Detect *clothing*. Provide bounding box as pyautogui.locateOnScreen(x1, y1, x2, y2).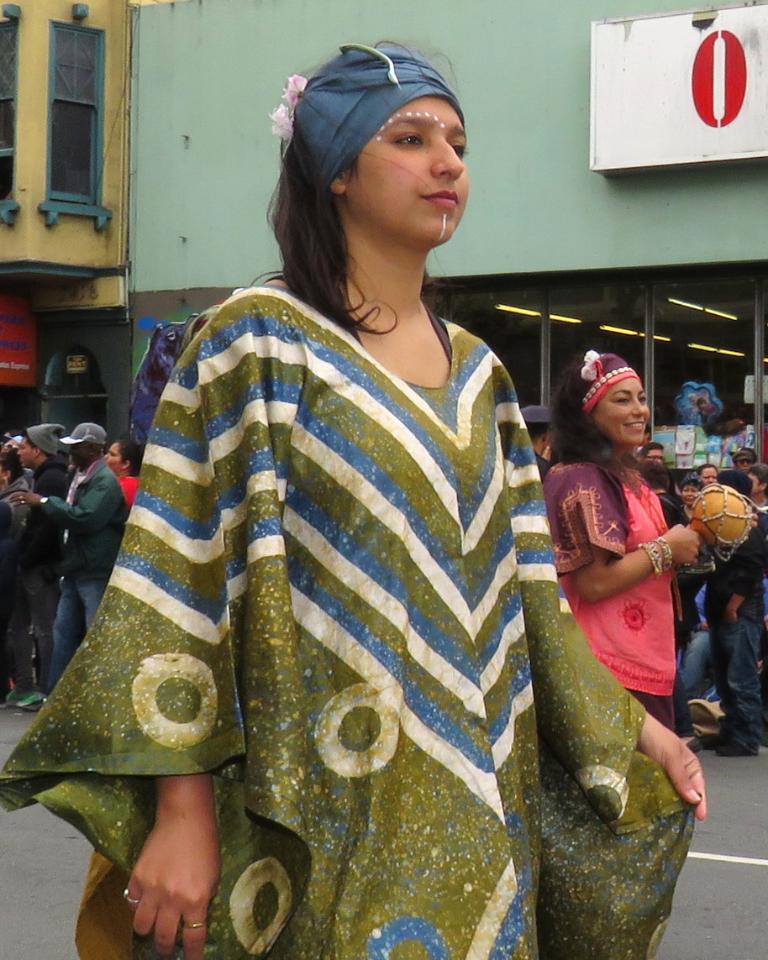
pyautogui.locateOnScreen(703, 501, 767, 752).
